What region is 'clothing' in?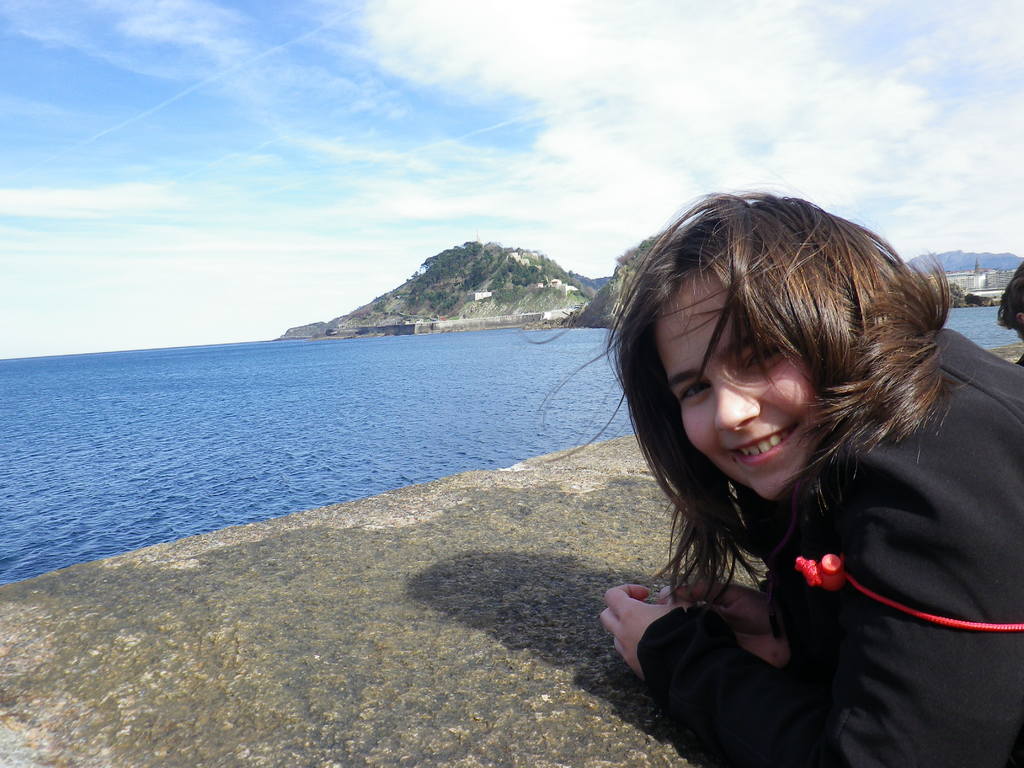
locate(597, 353, 1005, 740).
